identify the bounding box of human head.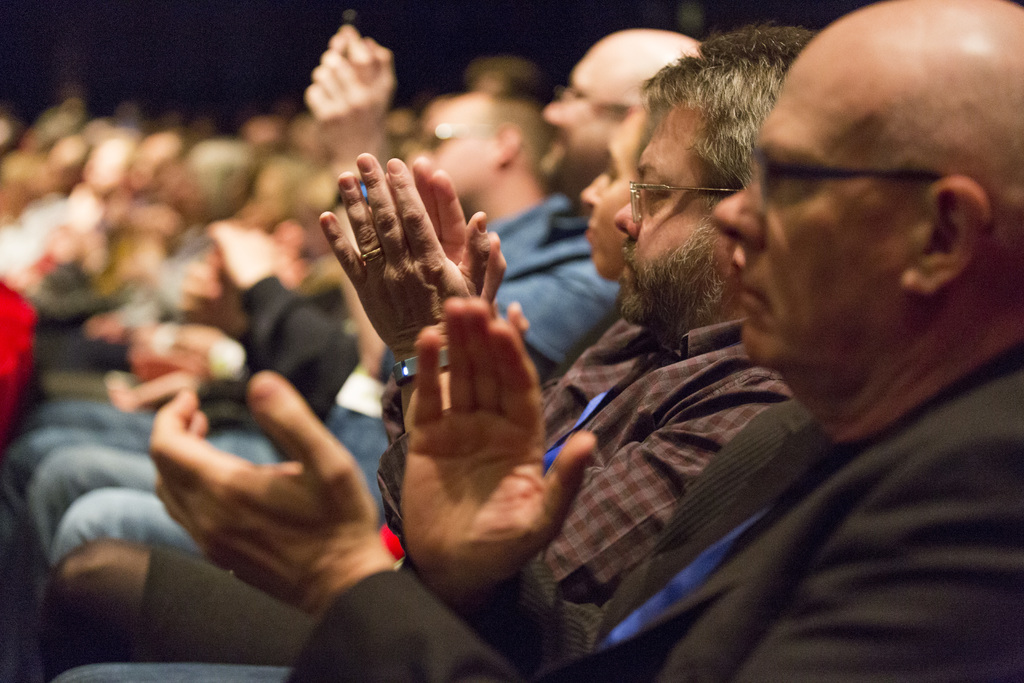
(x1=407, y1=97, x2=562, y2=204).
